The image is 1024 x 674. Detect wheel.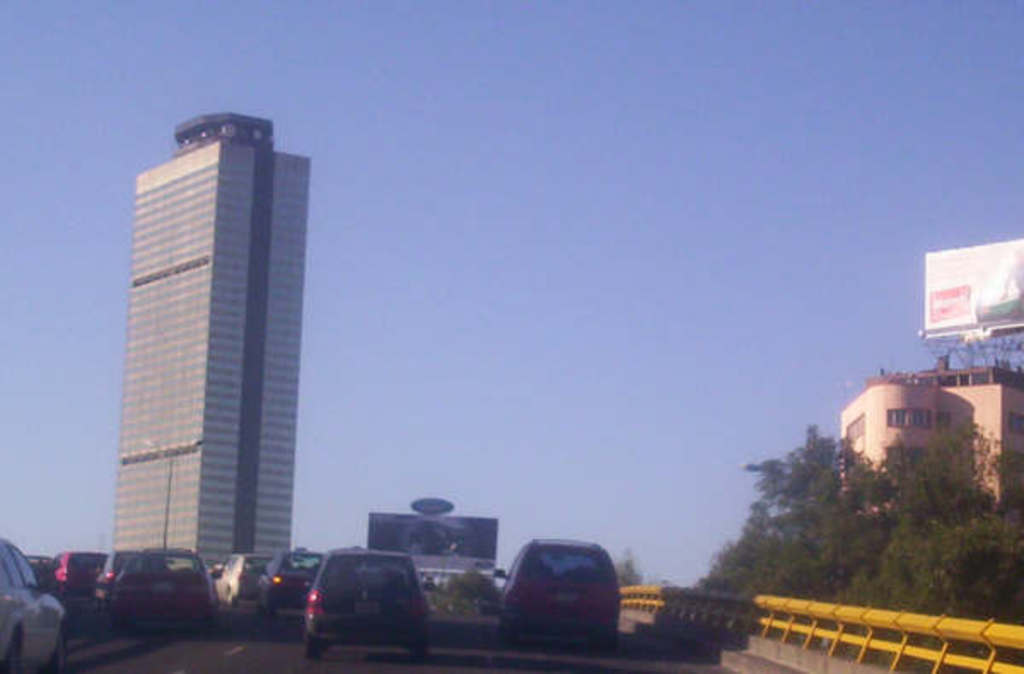
Detection: bbox=(48, 626, 75, 672).
